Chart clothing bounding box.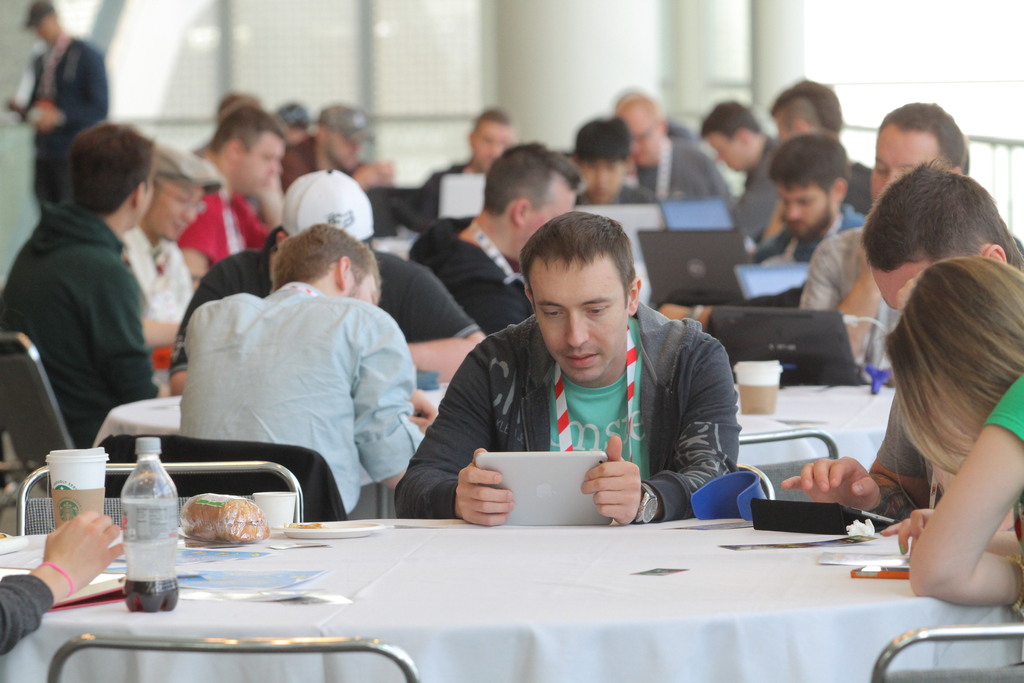
Charted: region(0, 577, 65, 654).
